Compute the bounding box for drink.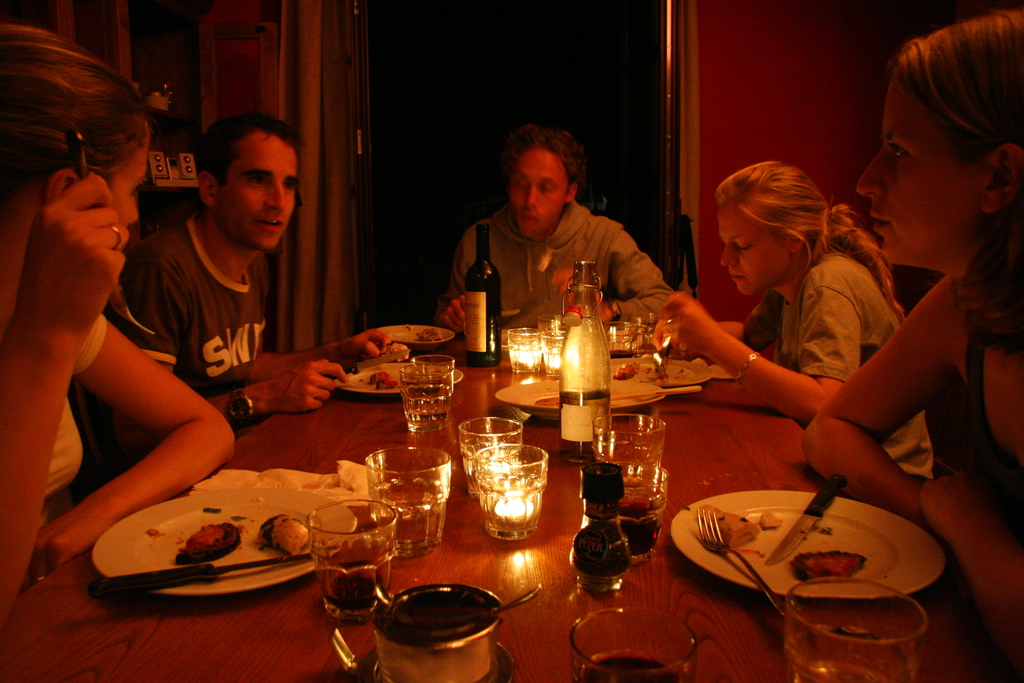
(326, 577, 387, 611).
